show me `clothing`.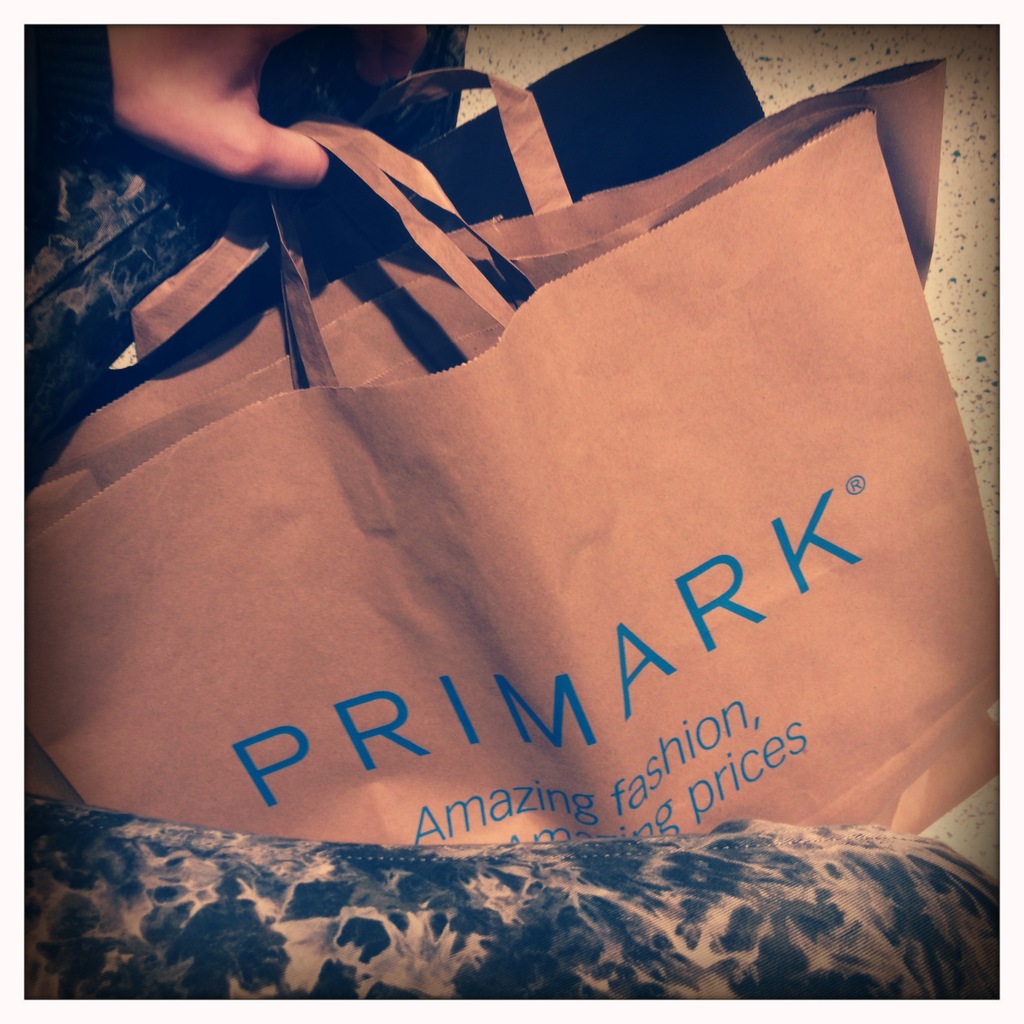
`clothing` is here: {"left": 20, "top": 24, "right": 998, "bottom": 1002}.
